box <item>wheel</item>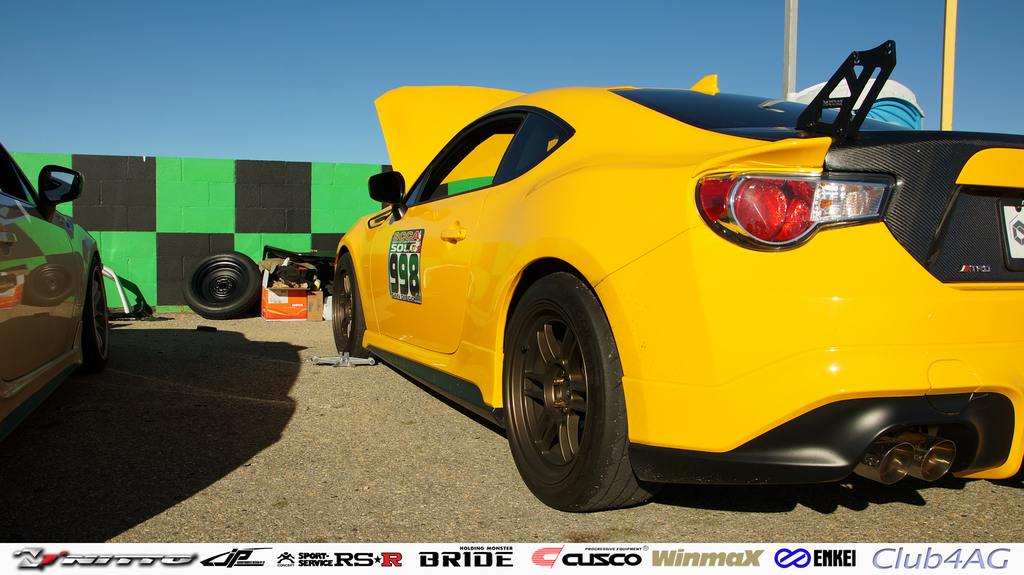
region(86, 257, 111, 375)
